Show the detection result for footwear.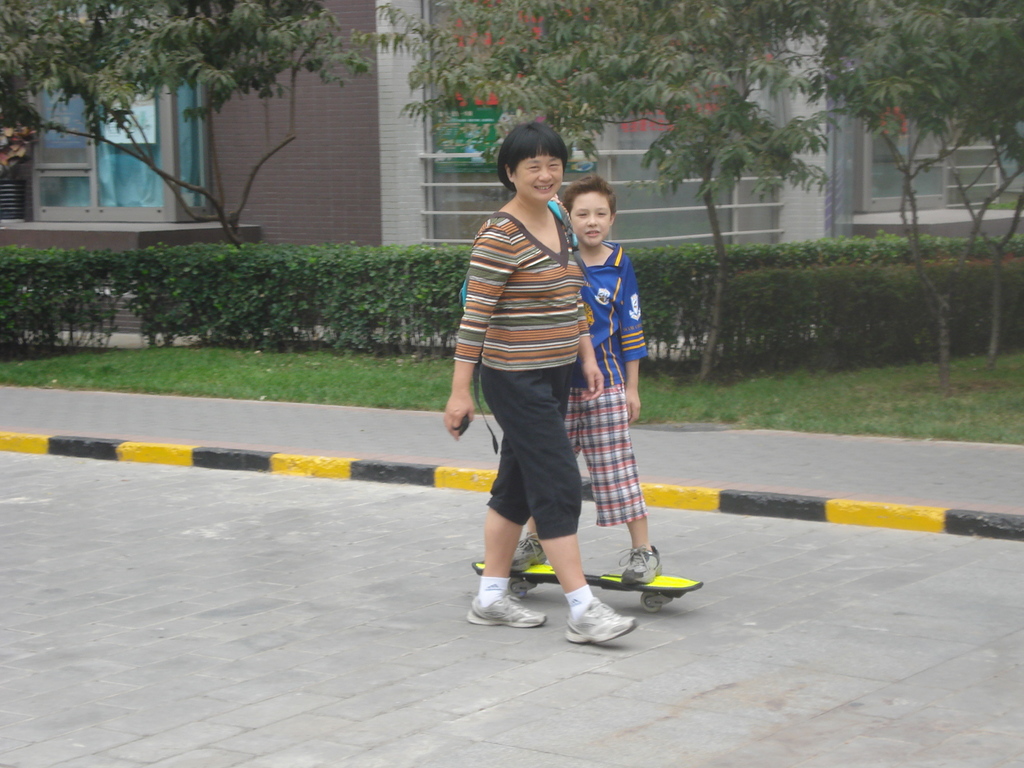
rect(506, 524, 553, 575).
